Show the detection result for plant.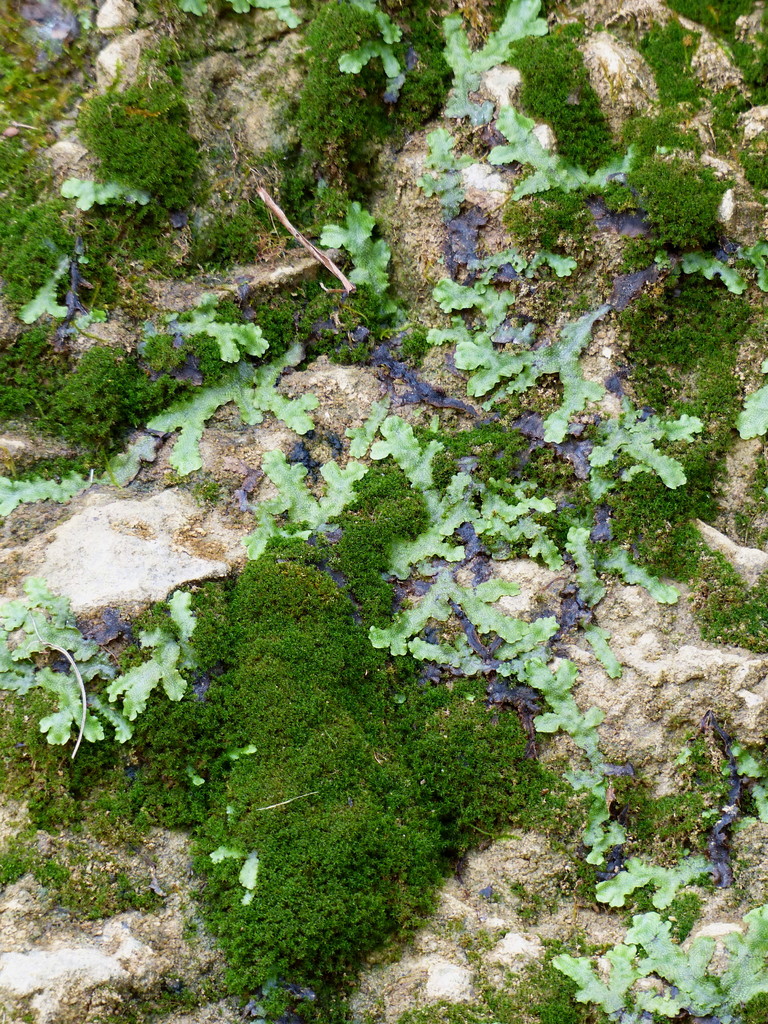
100:373:254:483.
